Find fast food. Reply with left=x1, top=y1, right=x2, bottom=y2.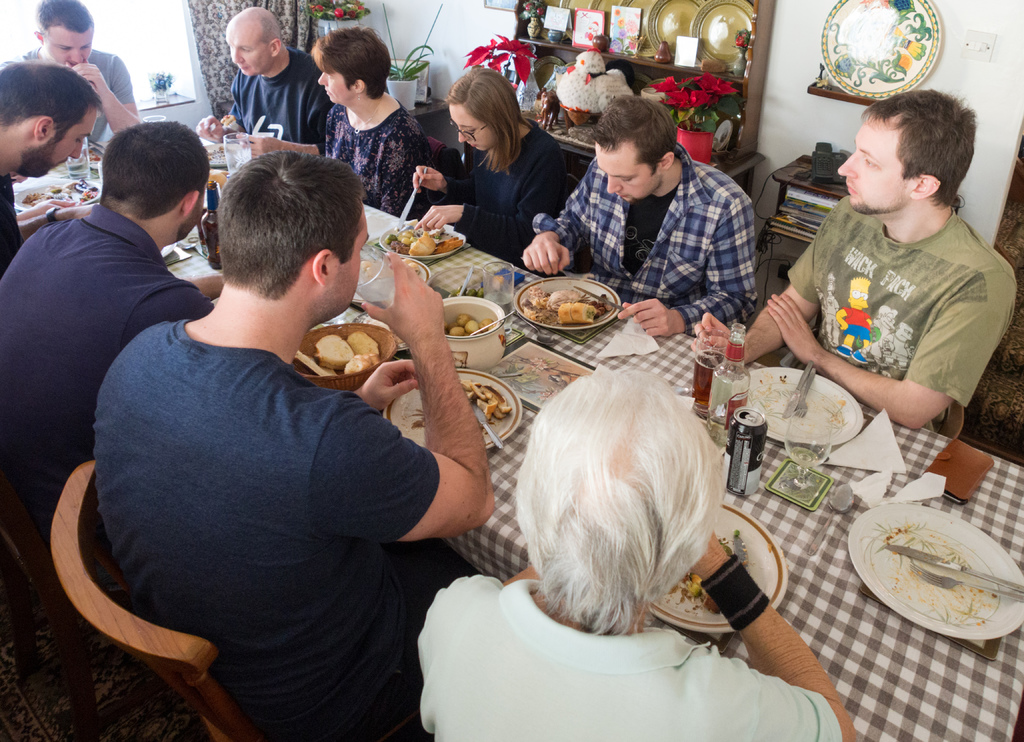
left=408, top=234, right=438, bottom=255.
